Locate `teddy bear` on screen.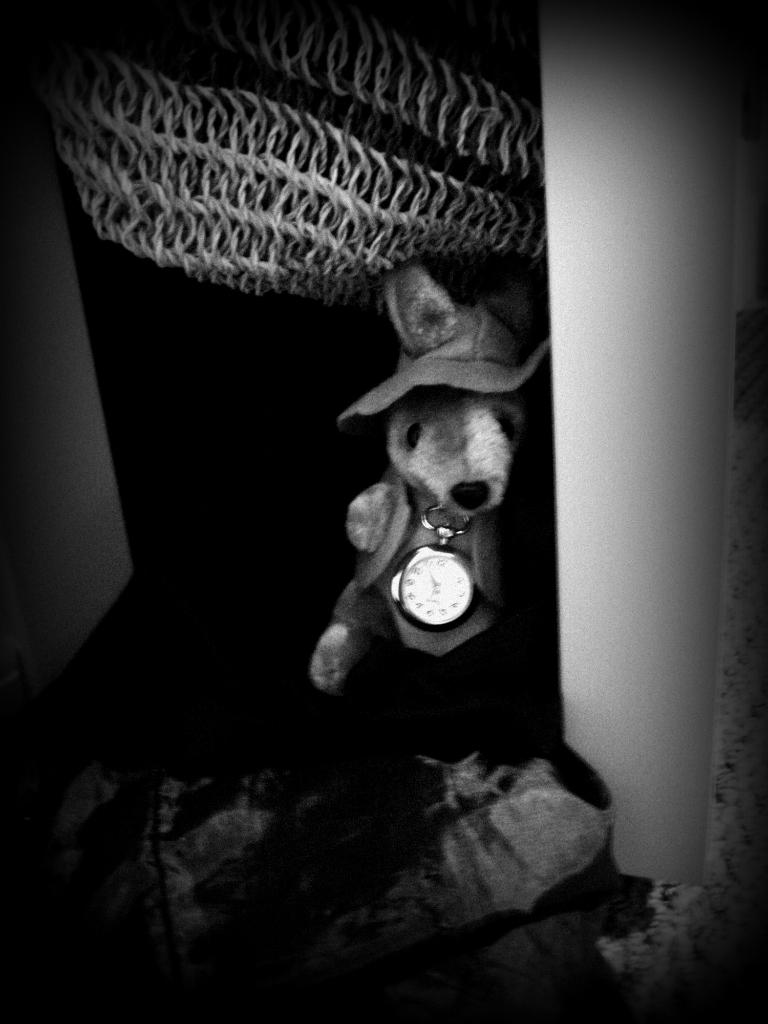
On screen at [304, 268, 577, 685].
